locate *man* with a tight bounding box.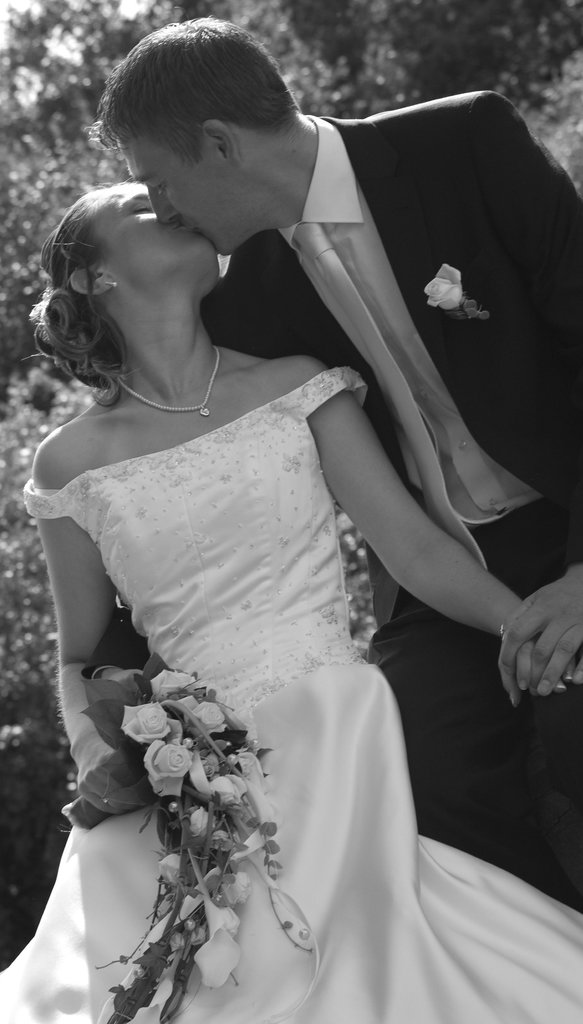
[left=85, top=10, right=582, bottom=916].
